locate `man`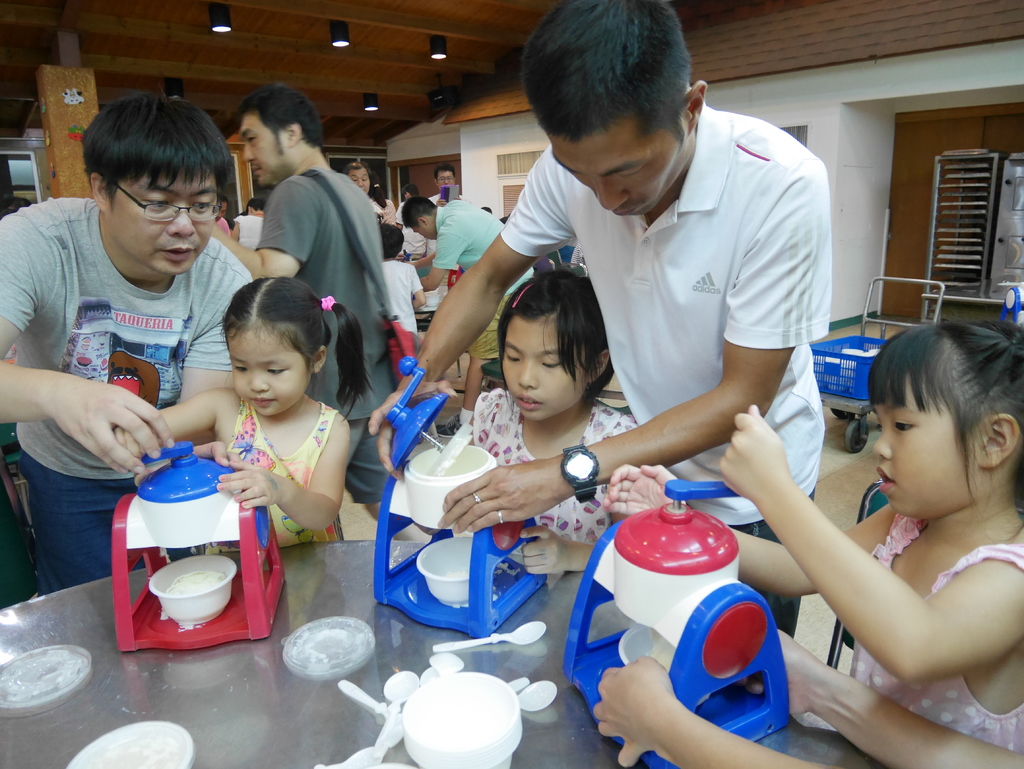
<region>420, 162, 457, 206</region>
